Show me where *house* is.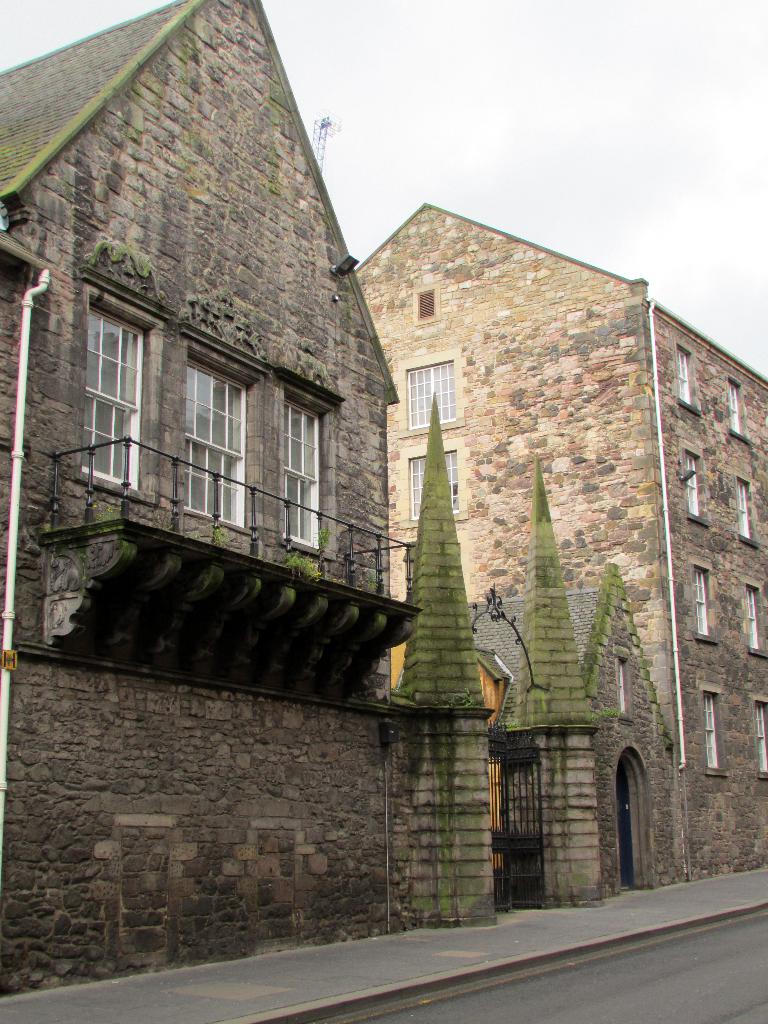
*house* is at 355/206/767/925.
